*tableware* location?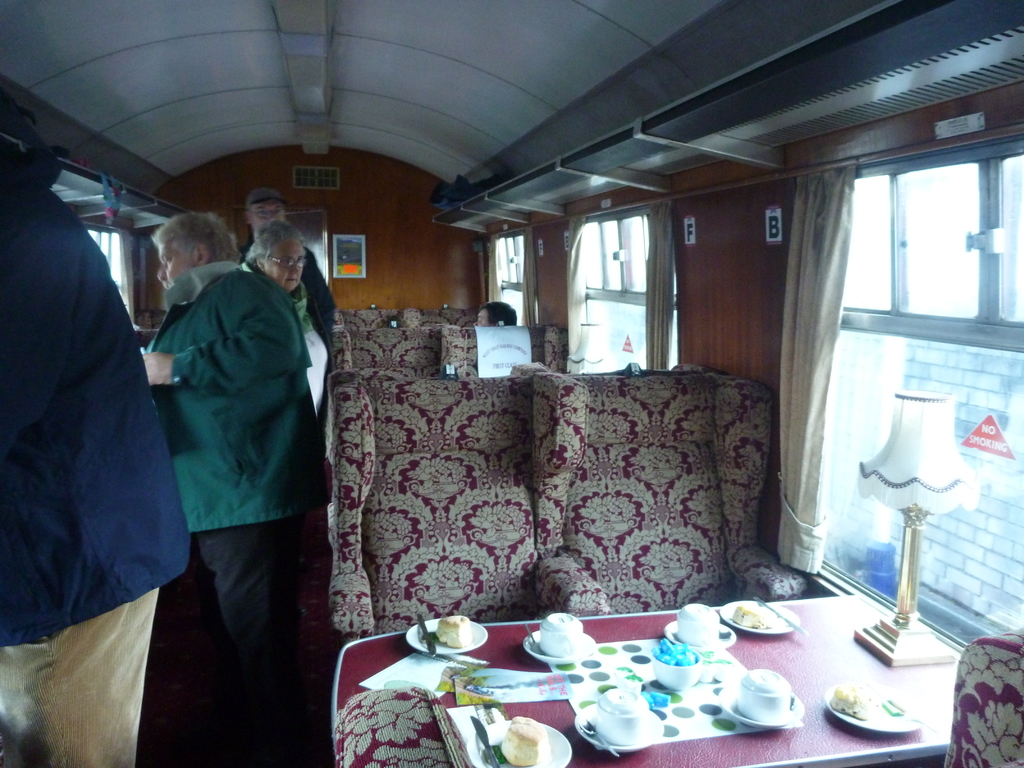
box=[408, 611, 436, 656]
